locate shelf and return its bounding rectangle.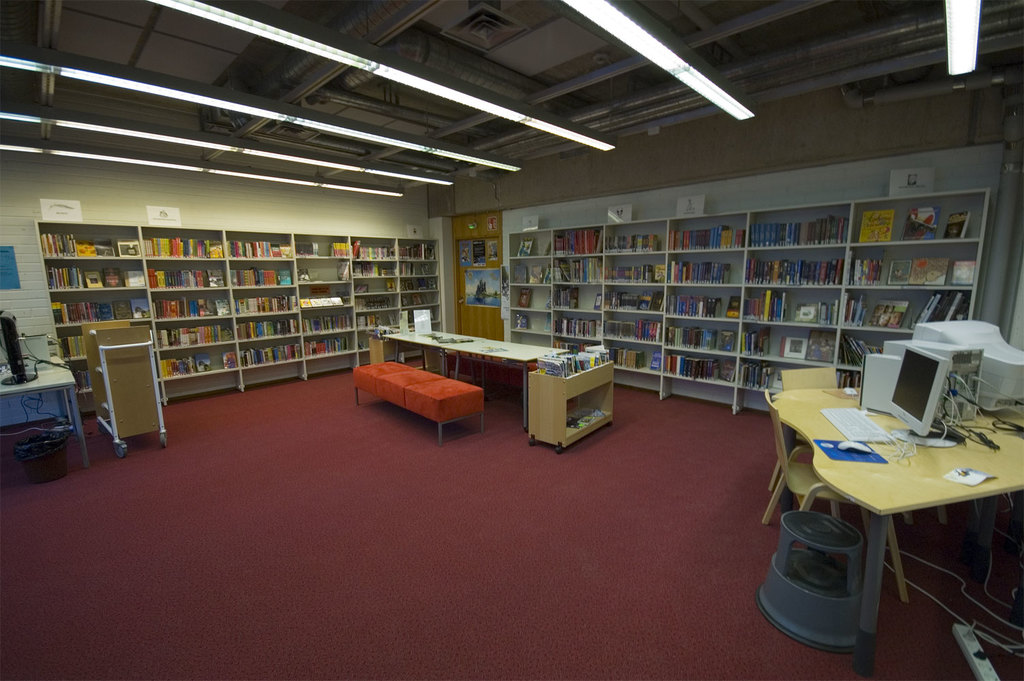
locate(42, 263, 142, 289).
